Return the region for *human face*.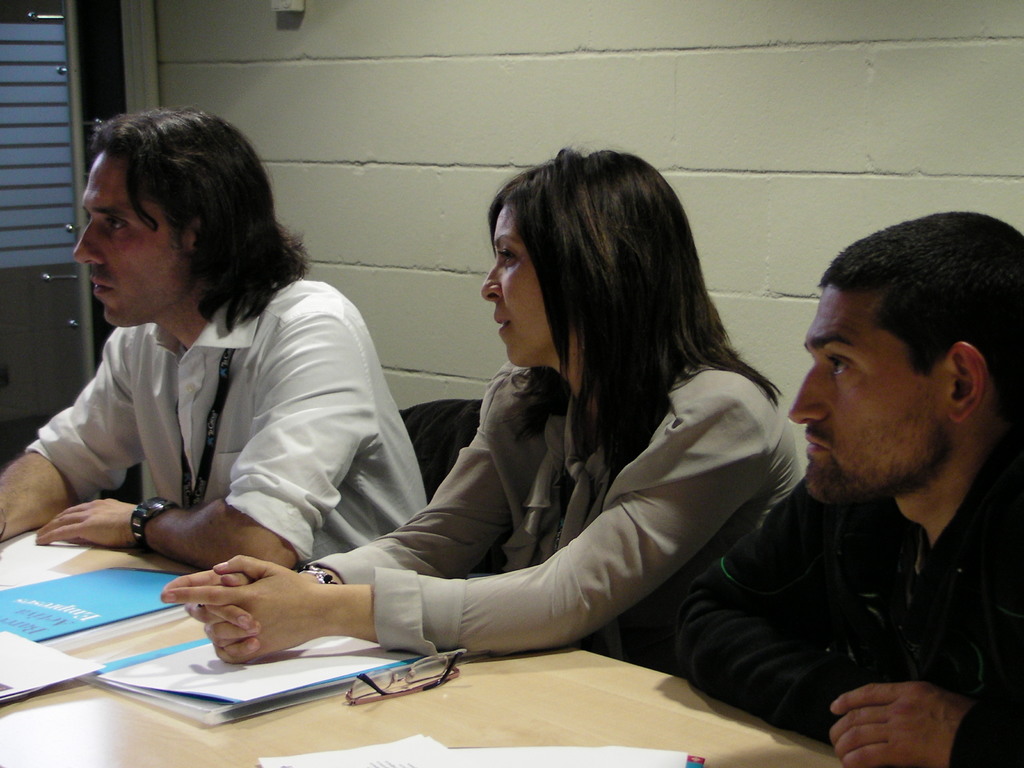
box(787, 291, 921, 488).
